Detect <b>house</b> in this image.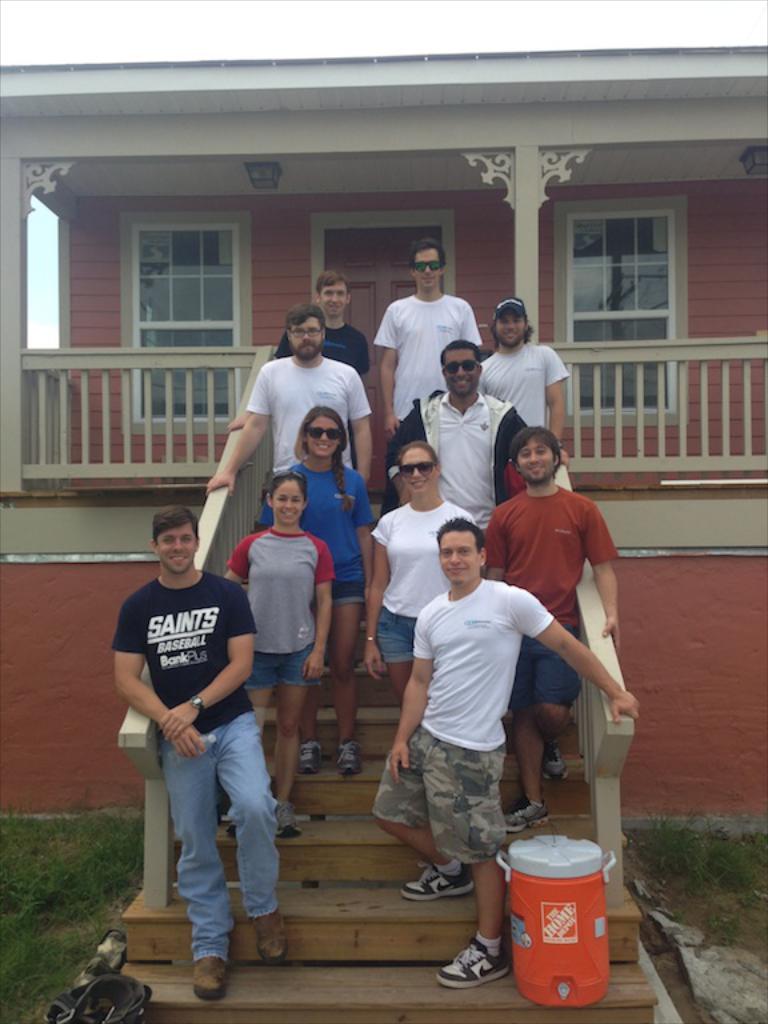
Detection: [x1=9, y1=29, x2=767, y2=808].
